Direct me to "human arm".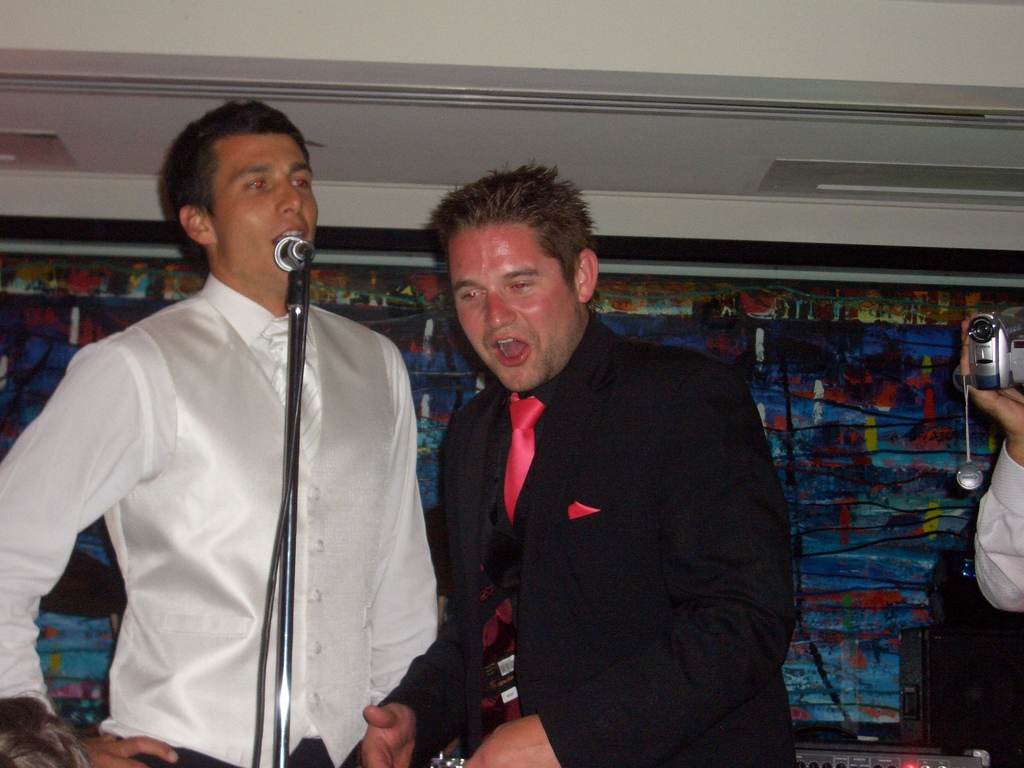
Direction: 467, 361, 801, 767.
